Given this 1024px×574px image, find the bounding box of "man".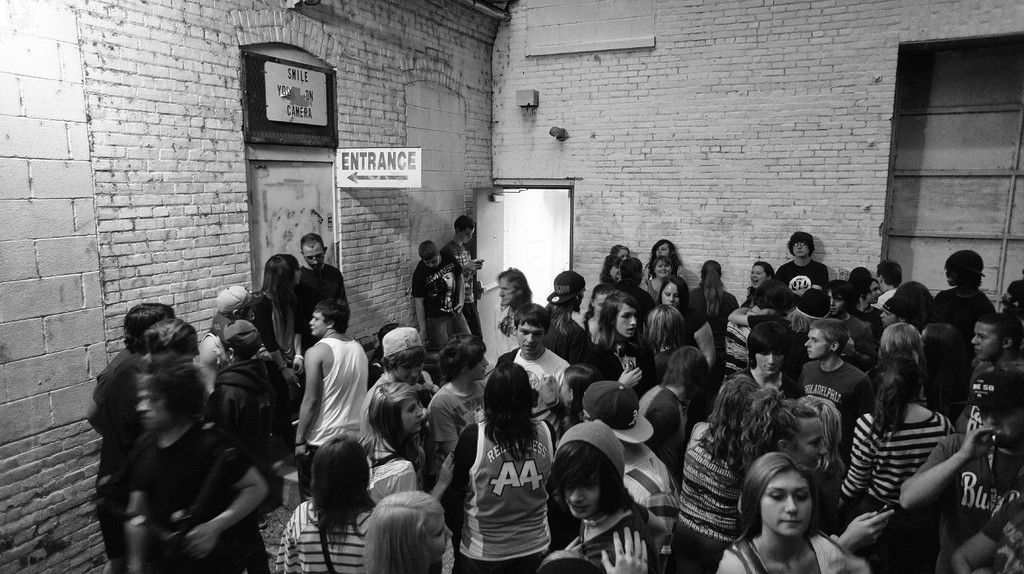
(288, 229, 344, 342).
